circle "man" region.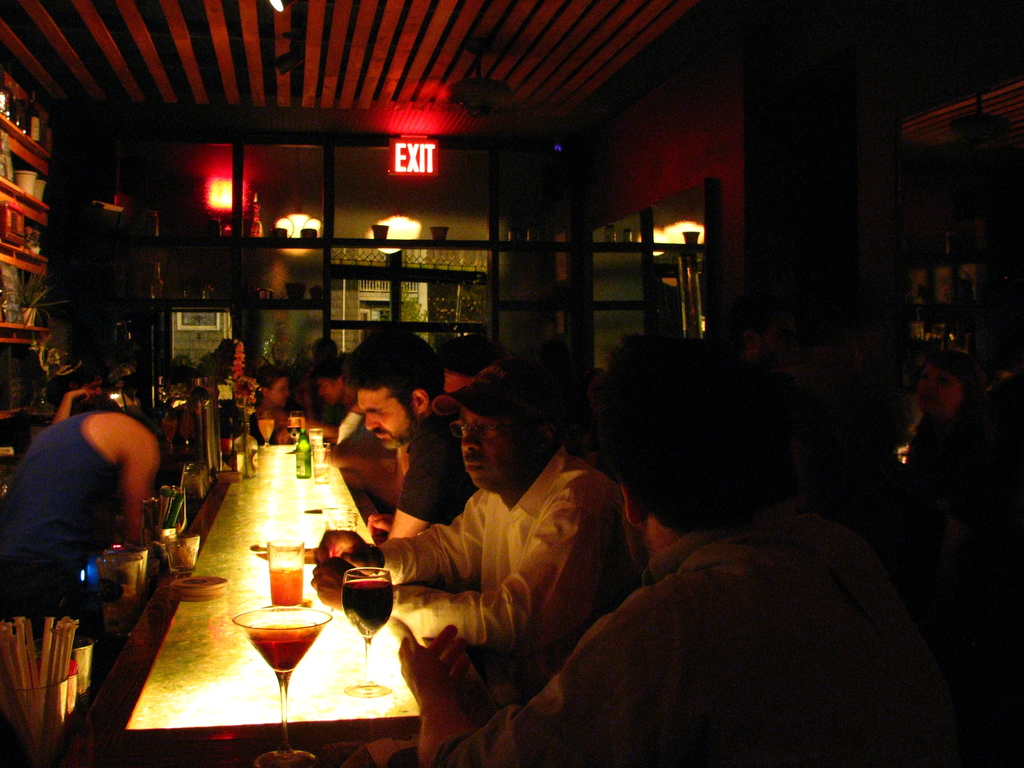
Region: {"left": 344, "top": 321, "right": 438, "bottom": 544}.
